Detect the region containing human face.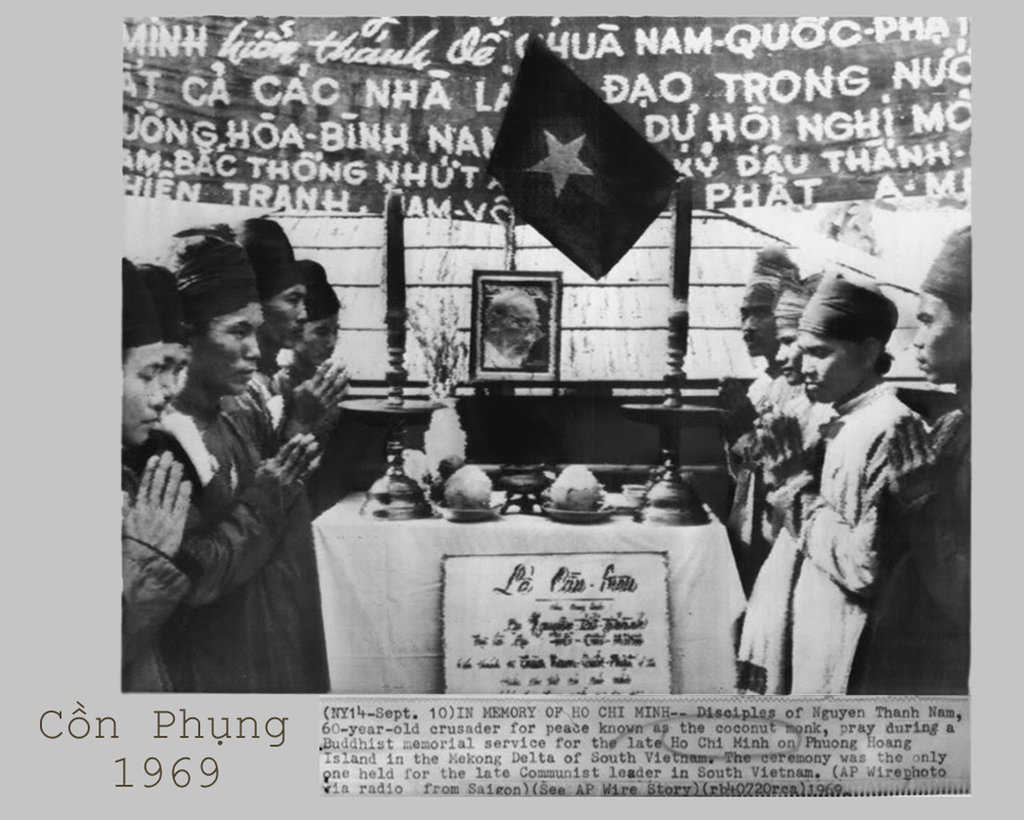
l=123, t=342, r=169, b=449.
